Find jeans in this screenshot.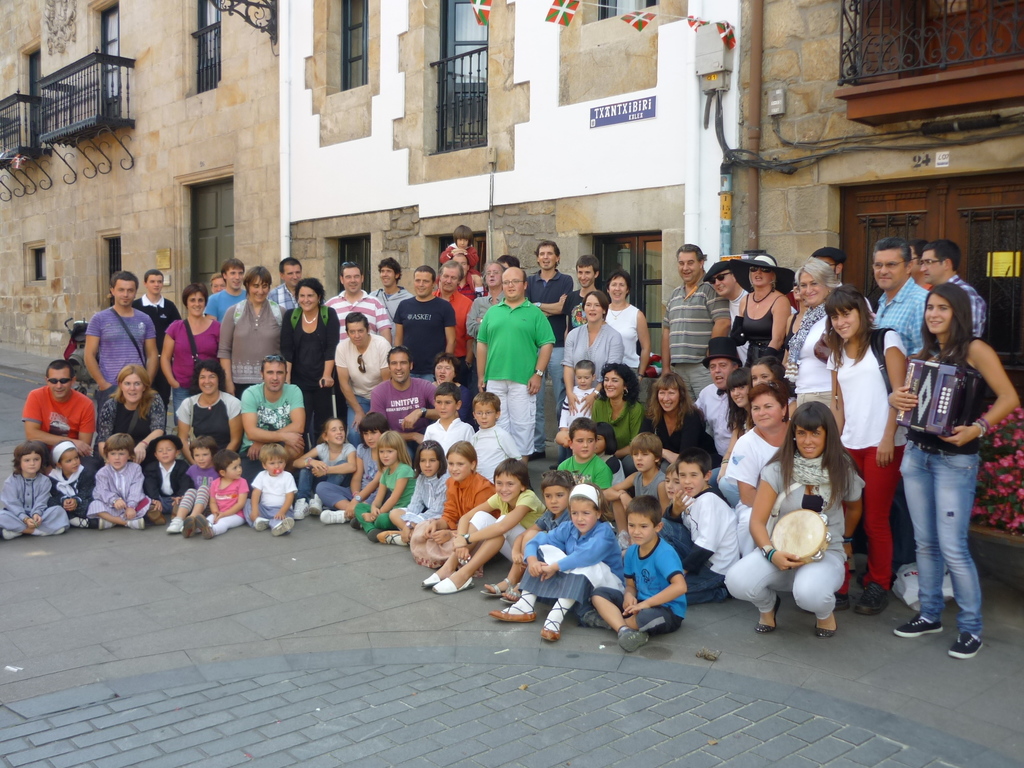
The bounding box for jeans is (left=346, top=394, right=367, bottom=447).
